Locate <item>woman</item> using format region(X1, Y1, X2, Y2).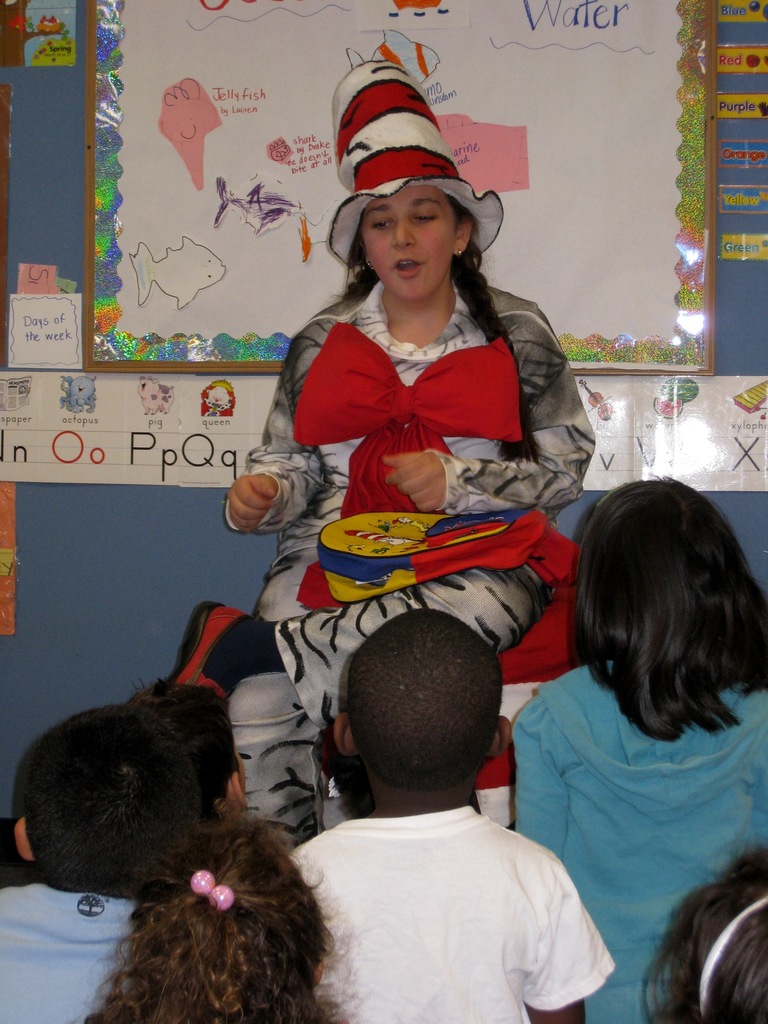
region(636, 841, 767, 1023).
